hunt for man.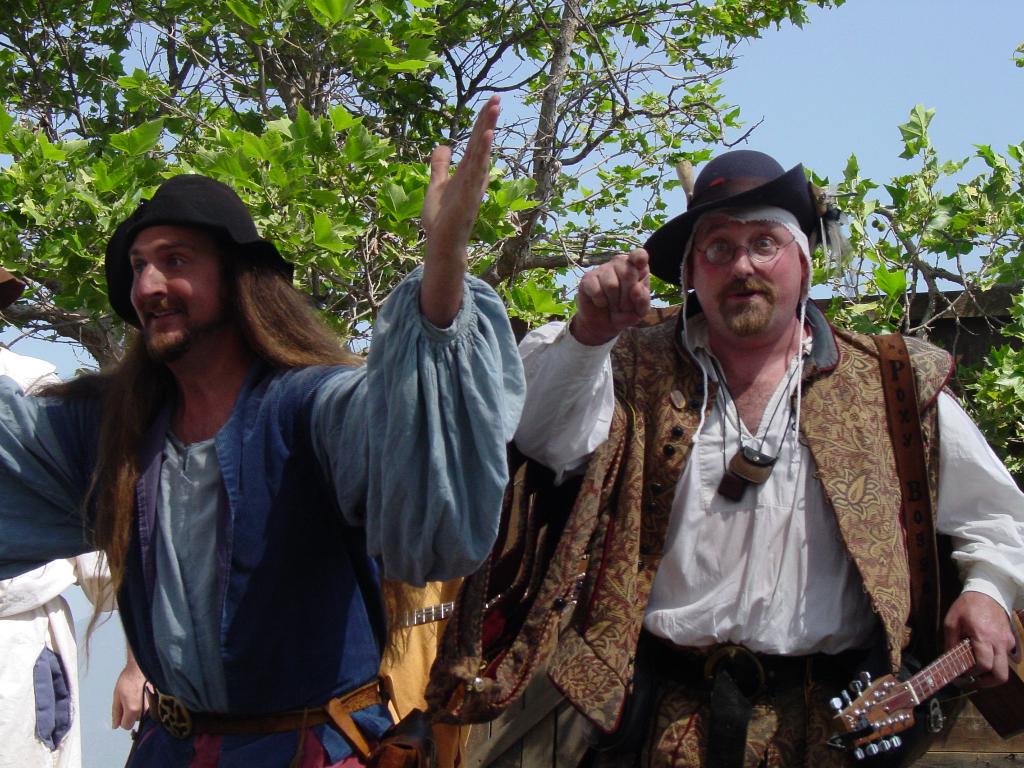
Hunted down at (left=0, top=95, right=503, bottom=767).
